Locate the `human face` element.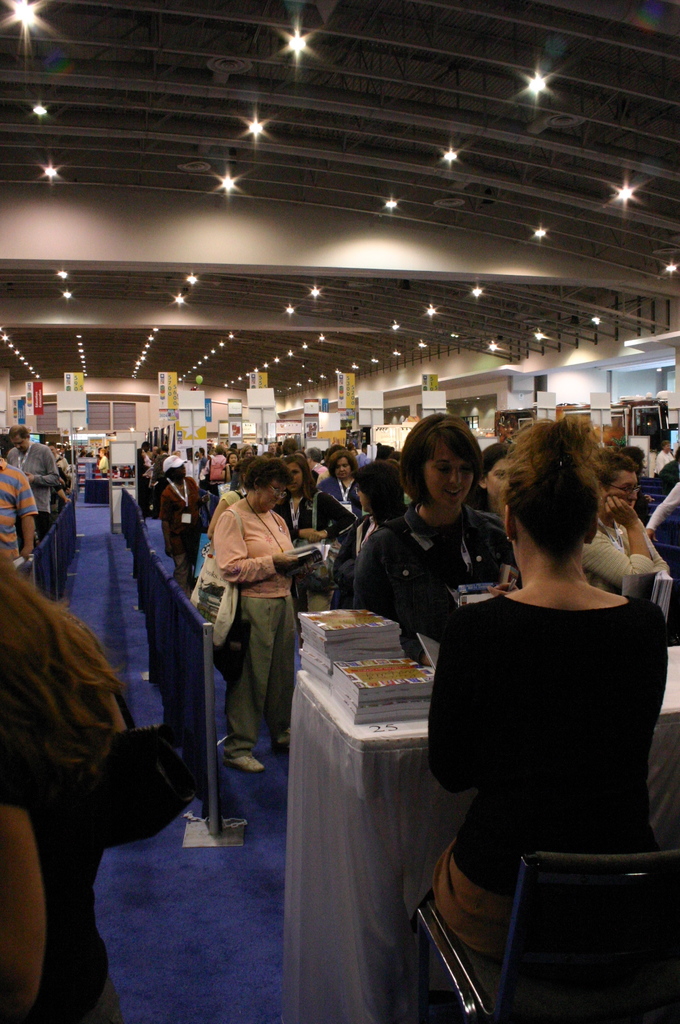
Element bbox: bbox=[336, 459, 350, 476].
